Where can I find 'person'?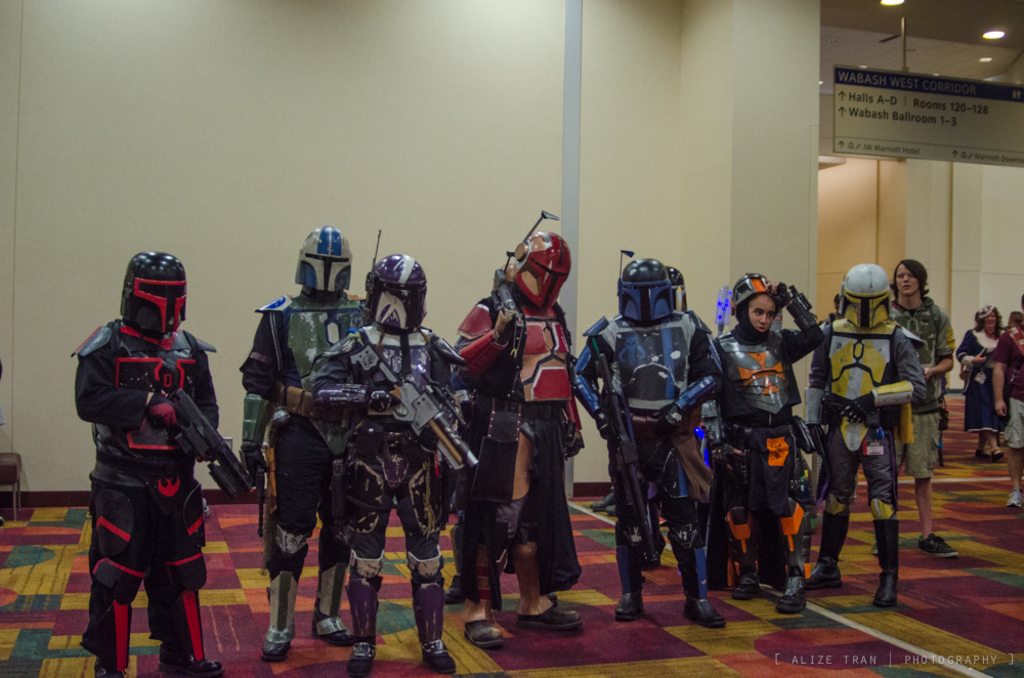
You can find it at Rect(606, 241, 725, 622).
